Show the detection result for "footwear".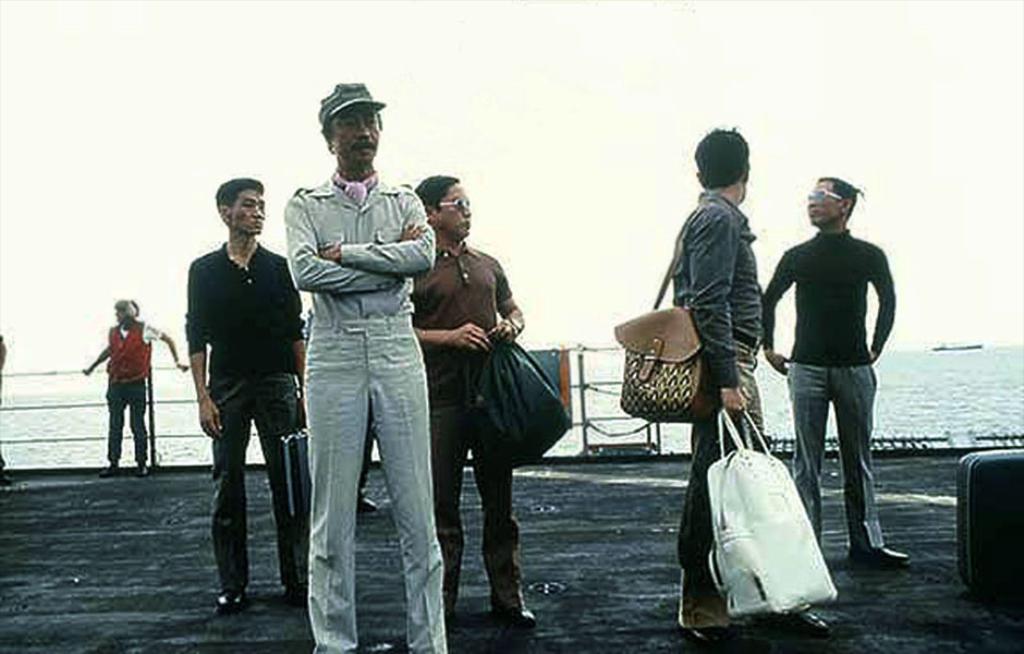
769:607:836:640.
